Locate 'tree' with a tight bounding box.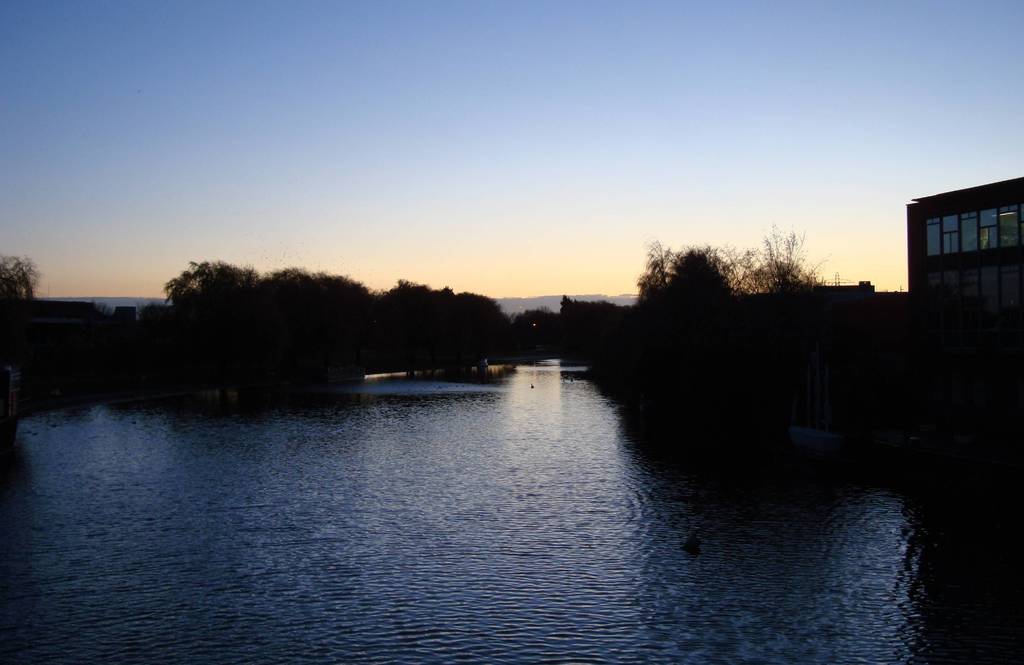
pyautogui.locateOnScreen(556, 294, 612, 359).
